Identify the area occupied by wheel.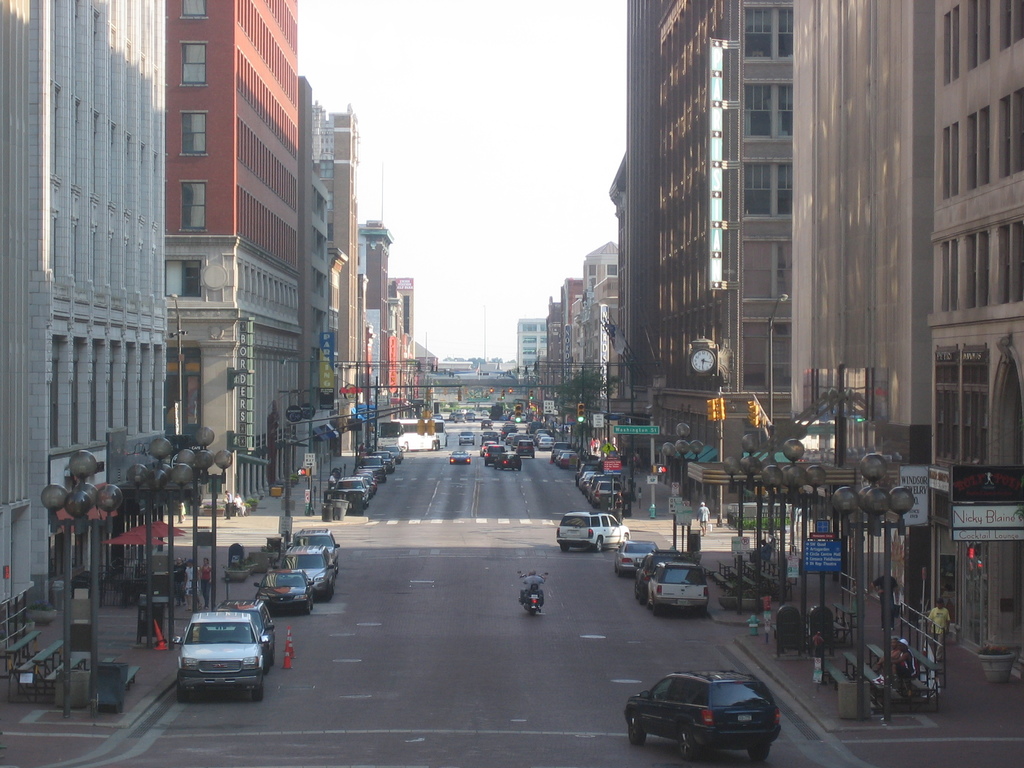
Area: select_region(495, 465, 497, 467).
